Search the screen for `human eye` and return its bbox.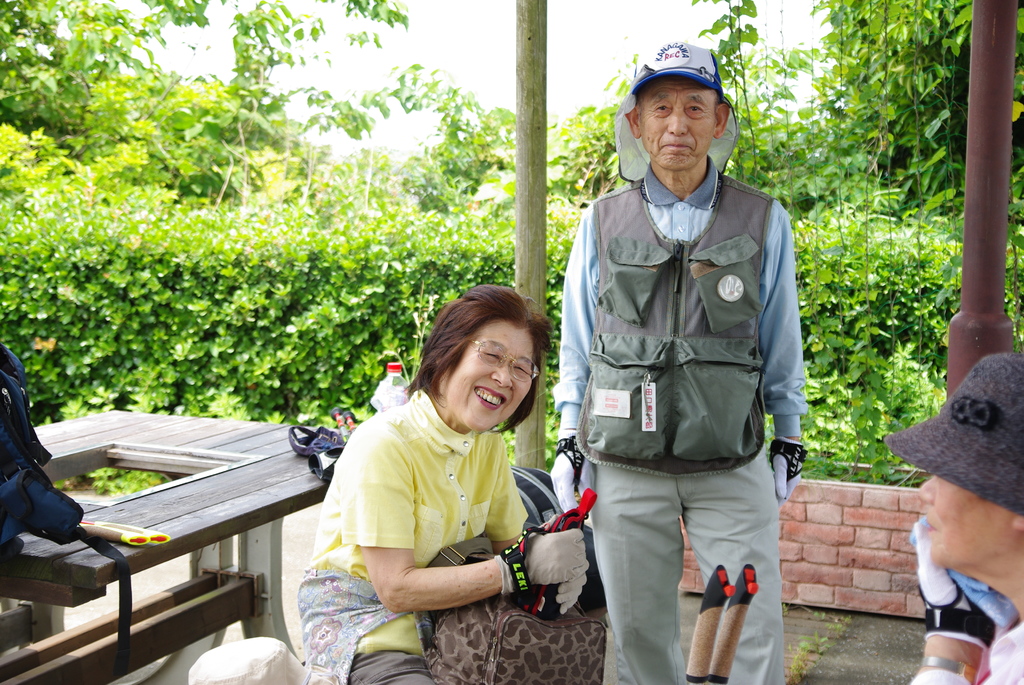
Found: <bbox>512, 365, 529, 377</bbox>.
